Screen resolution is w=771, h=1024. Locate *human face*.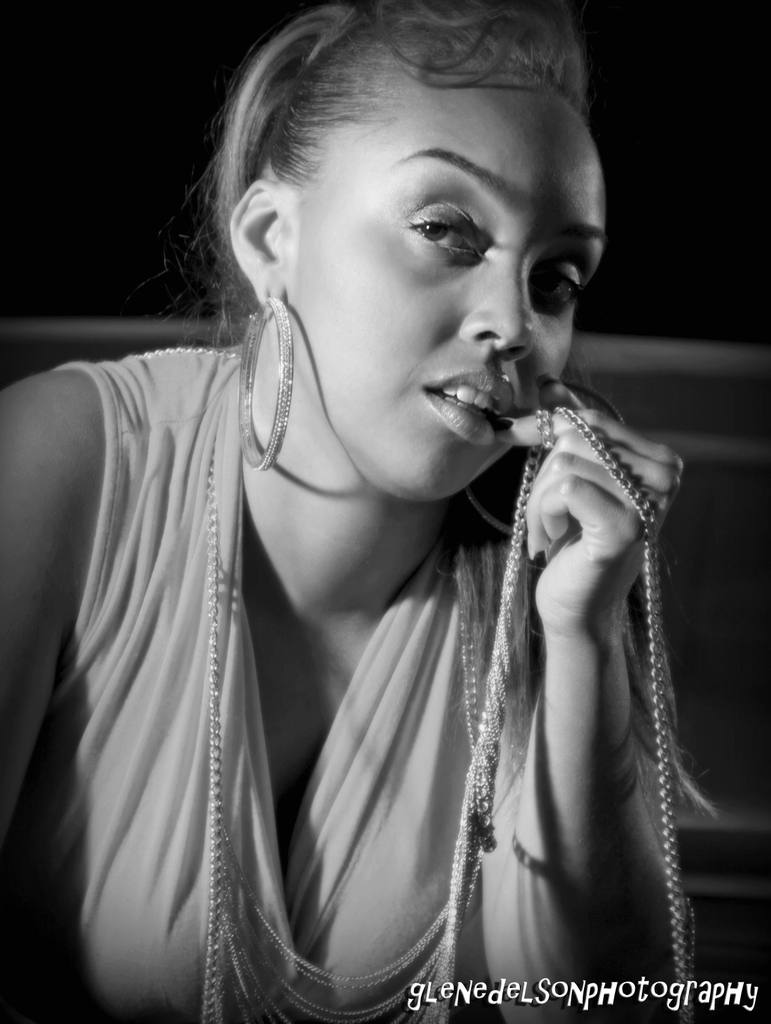
<box>286,43,623,498</box>.
